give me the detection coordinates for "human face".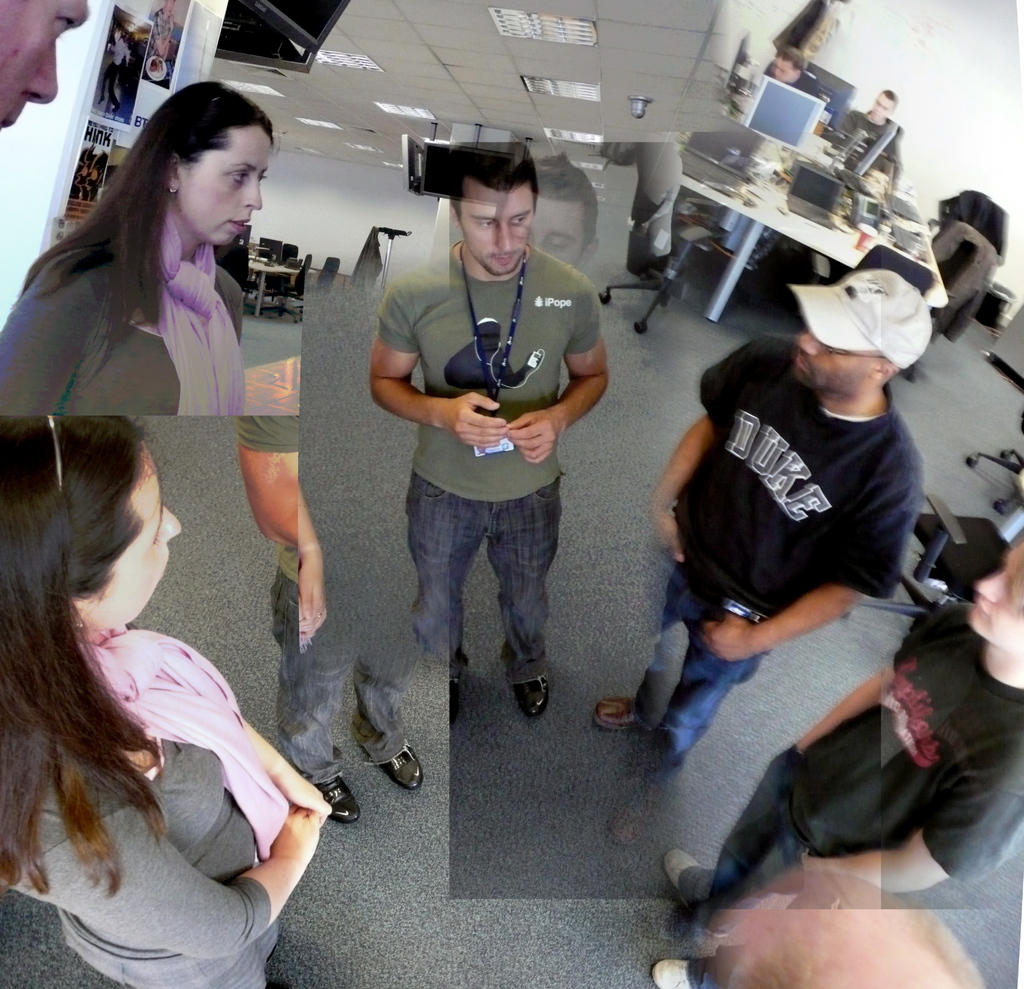
(872, 99, 896, 119).
